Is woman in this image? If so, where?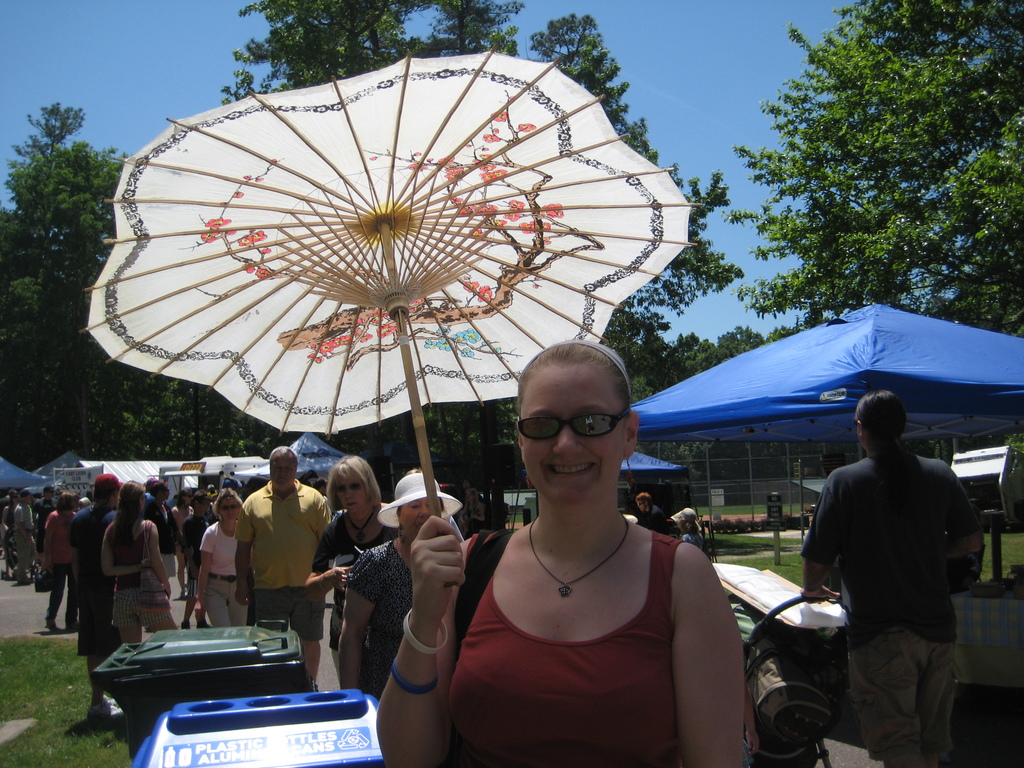
Yes, at <region>197, 490, 251, 628</region>.
